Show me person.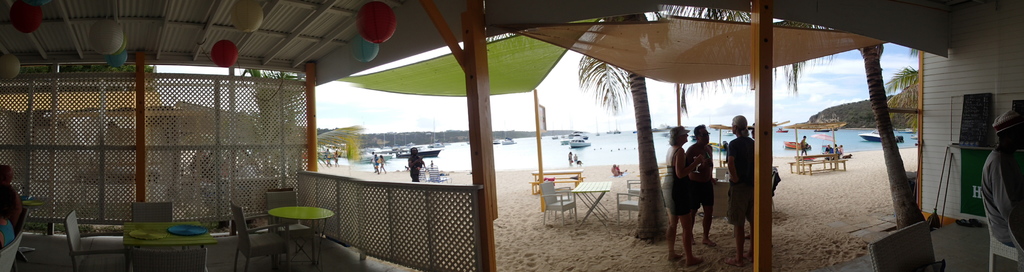
person is here: select_region(664, 125, 705, 262).
